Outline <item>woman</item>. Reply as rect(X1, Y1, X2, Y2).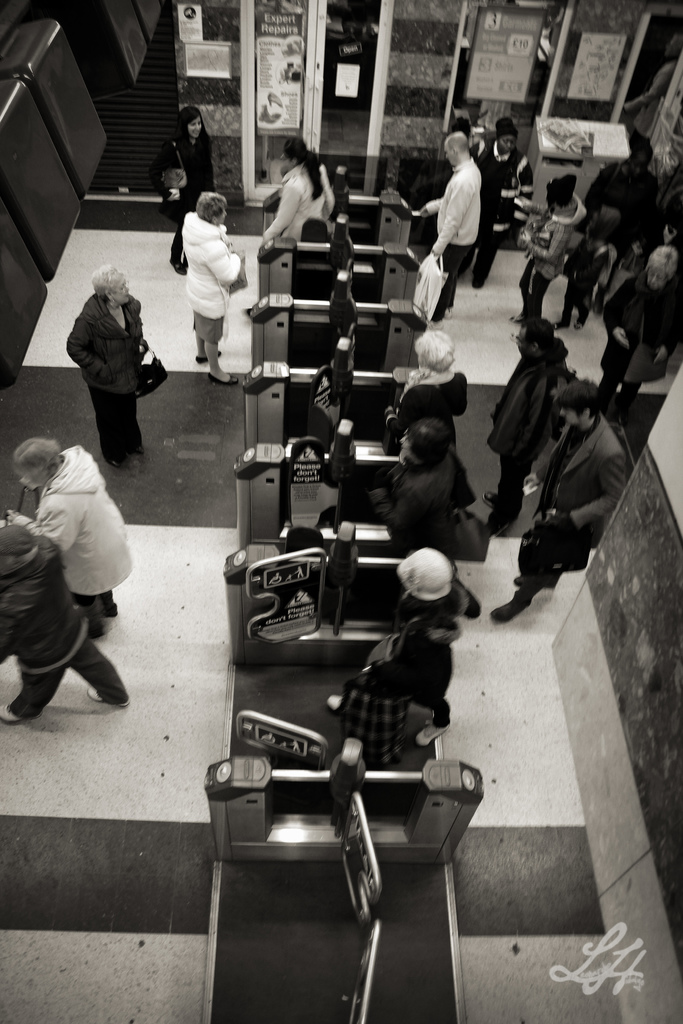
rect(262, 135, 335, 244).
